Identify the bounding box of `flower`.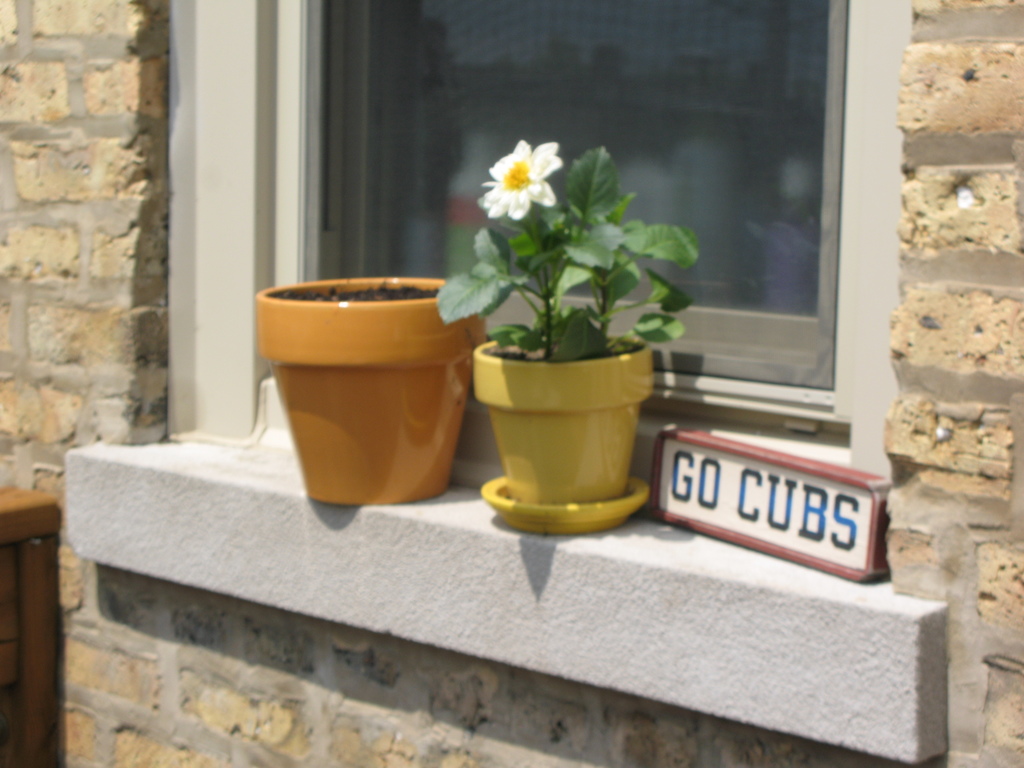
<region>481, 131, 573, 219</region>.
